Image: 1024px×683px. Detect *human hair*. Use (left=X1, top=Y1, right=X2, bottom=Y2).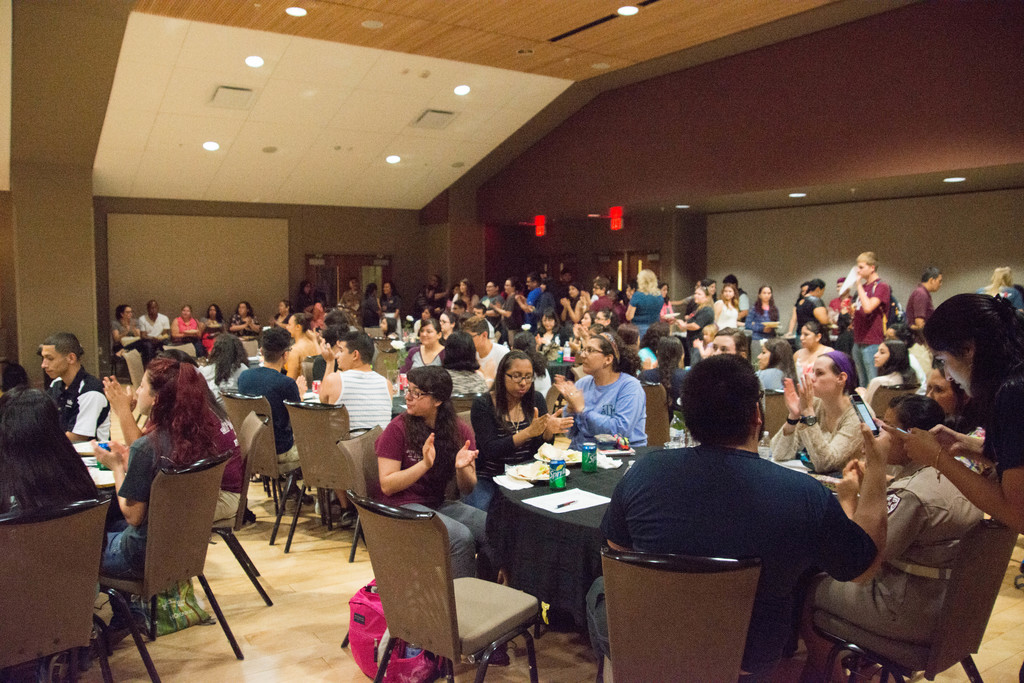
(left=713, top=328, right=751, bottom=356).
